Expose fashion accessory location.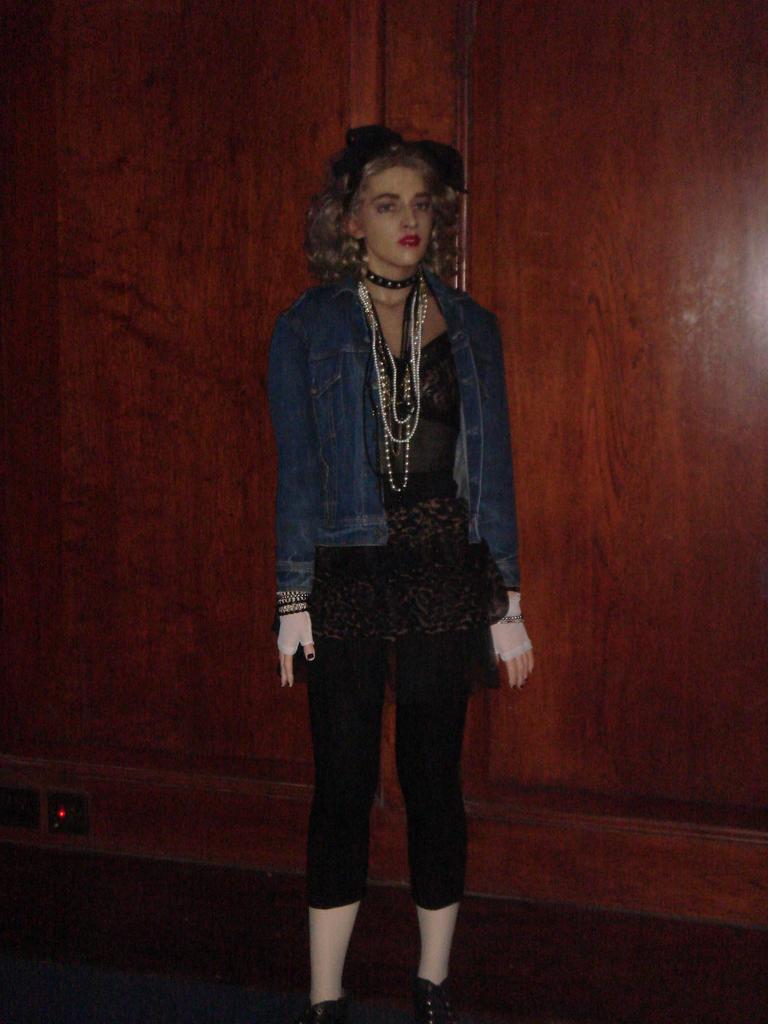
Exposed at <region>408, 972, 456, 1023</region>.
